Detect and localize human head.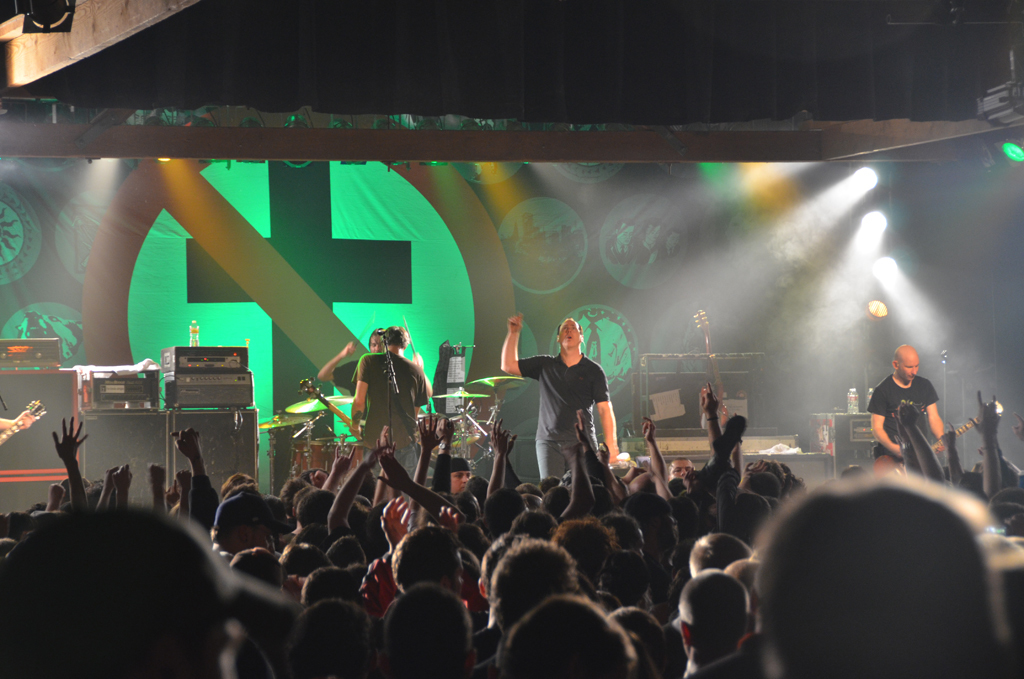
Localized at BBox(0, 507, 239, 678).
